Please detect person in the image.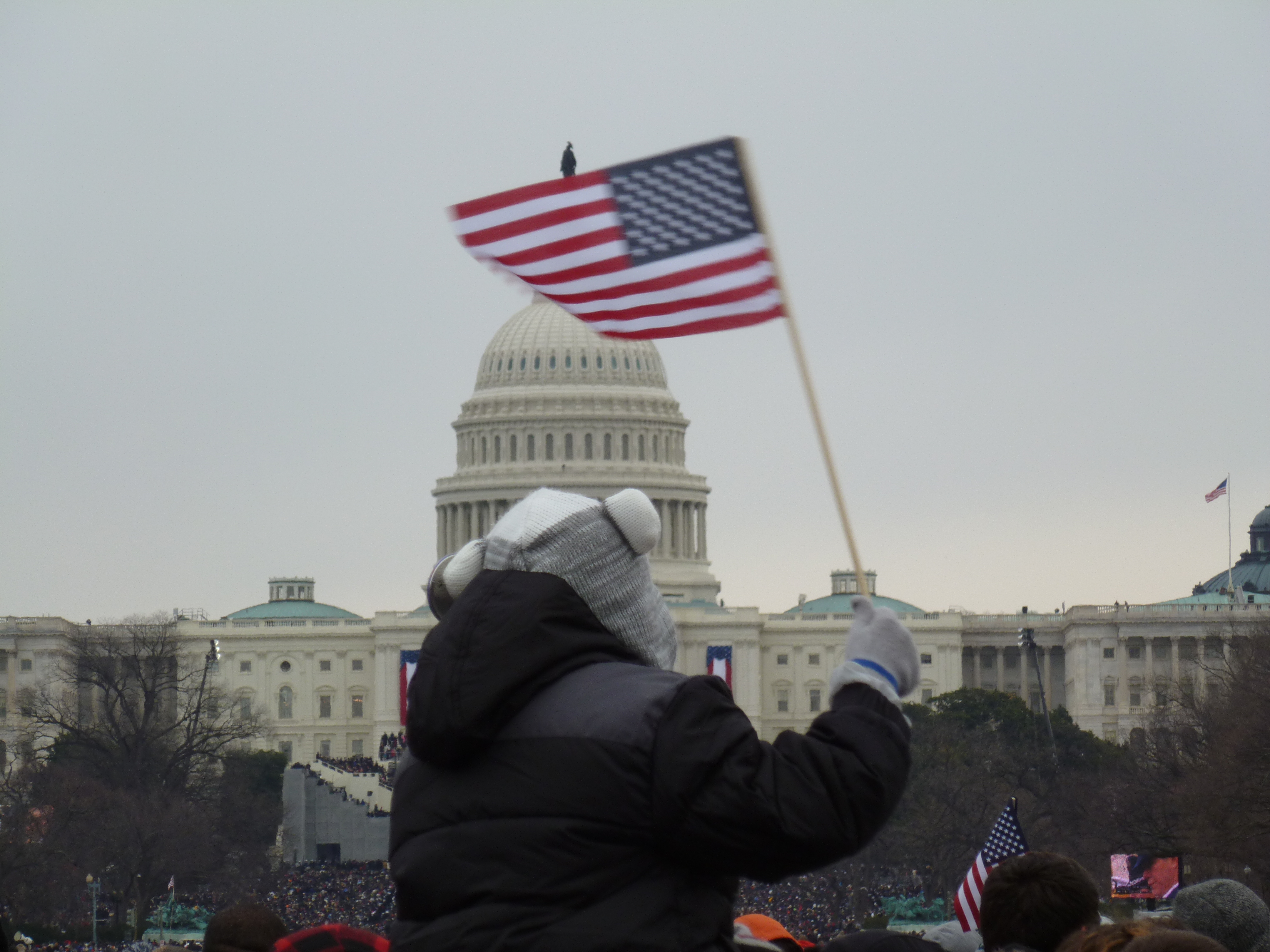
locate(345, 259, 372, 279).
